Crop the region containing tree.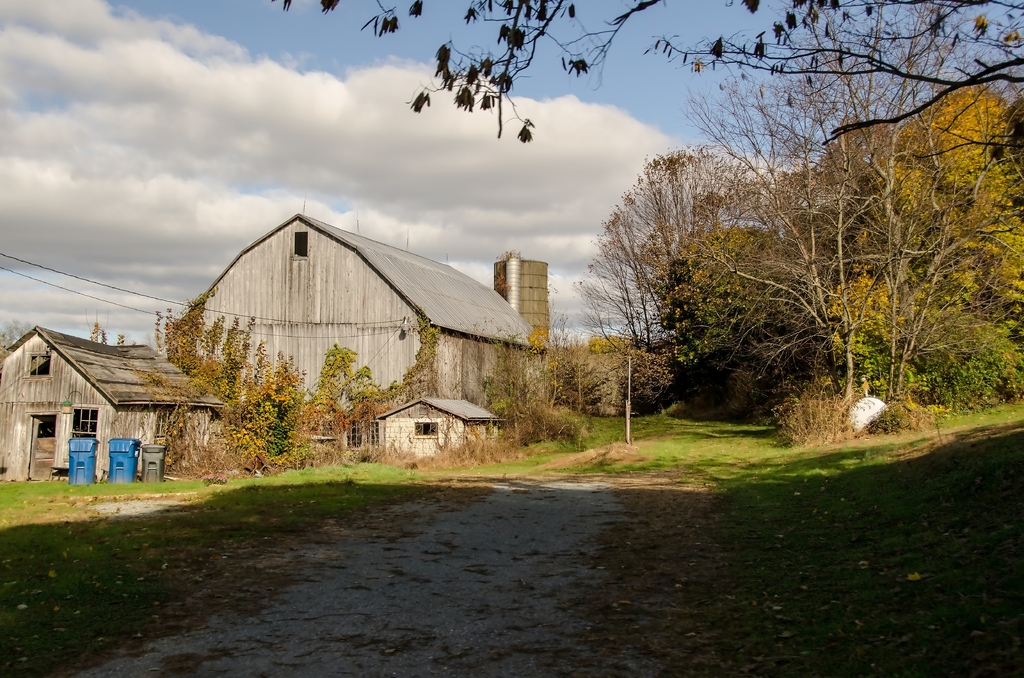
Crop region: [x1=571, y1=149, x2=800, y2=362].
